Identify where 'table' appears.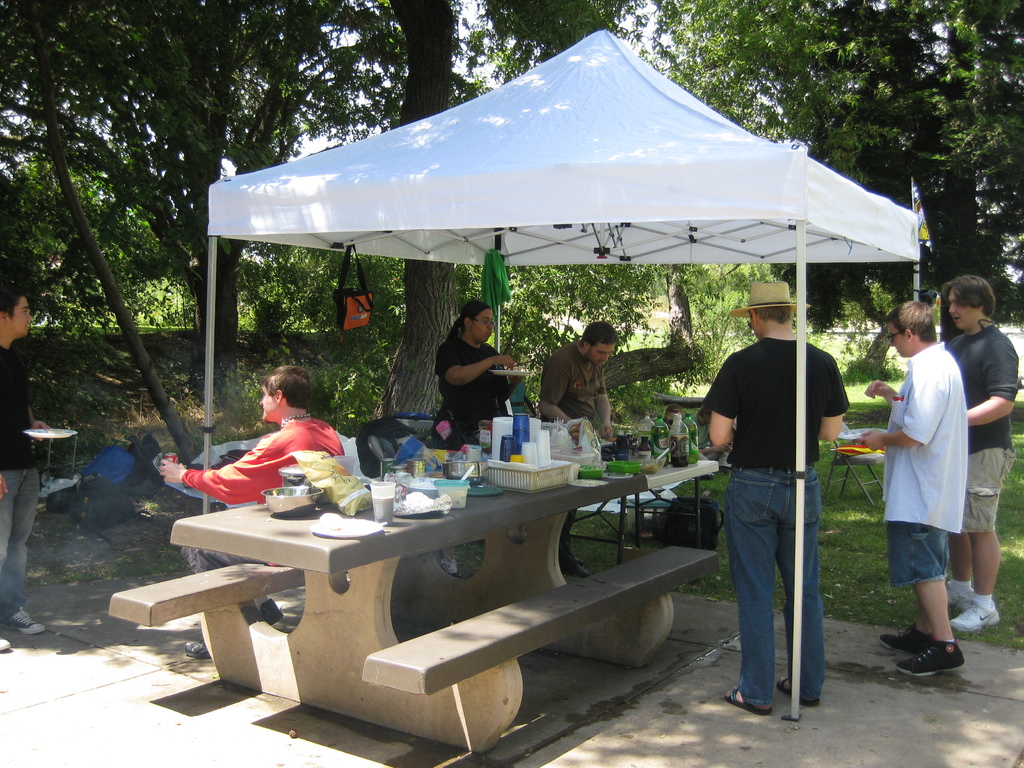
Appears at region(625, 458, 713, 547).
